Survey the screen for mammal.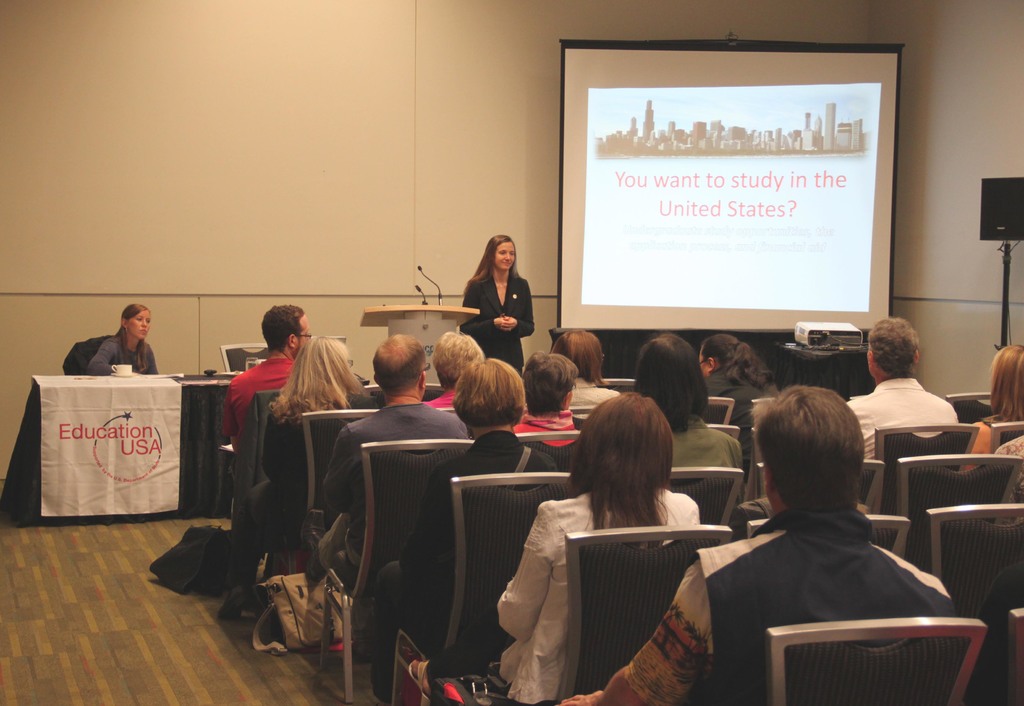
Survey found: {"left": 563, "top": 382, "right": 955, "bottom": 705}.
